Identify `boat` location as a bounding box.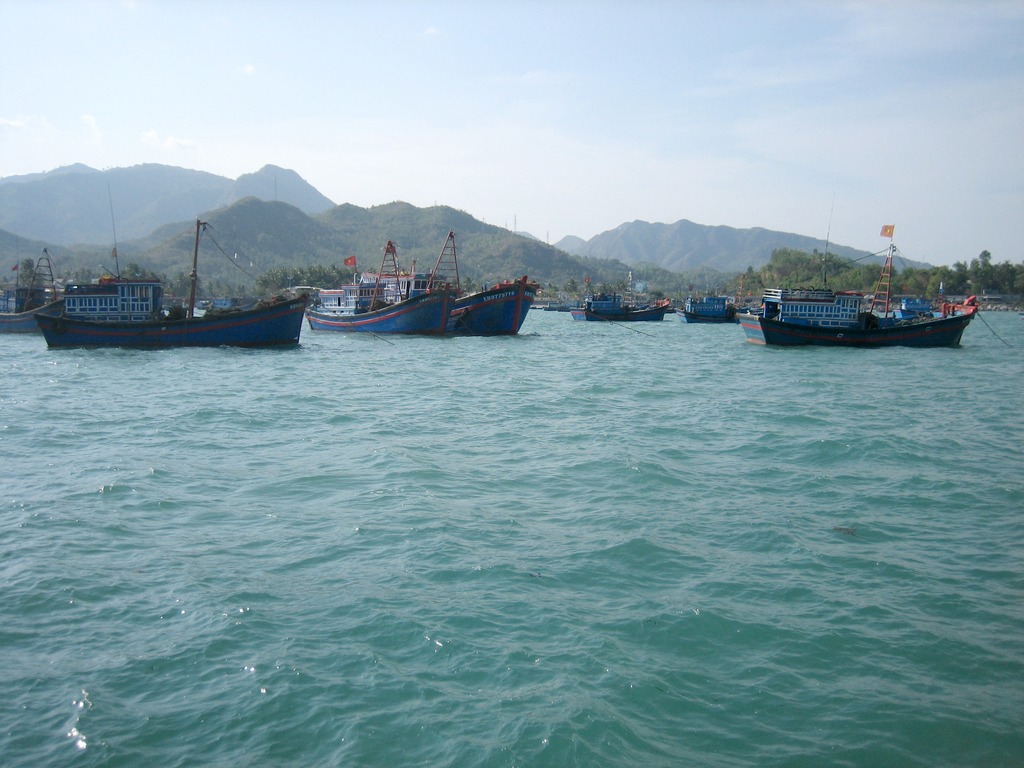
564, 284, 634, 322.
